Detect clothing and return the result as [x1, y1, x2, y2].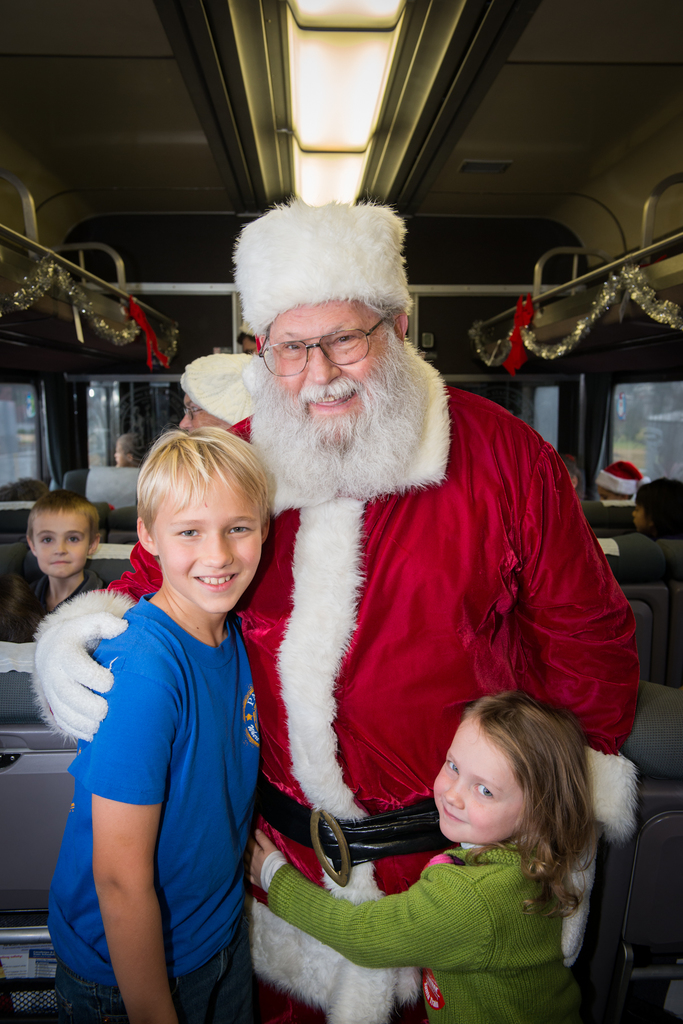
[45, 591, 259, 1023].
